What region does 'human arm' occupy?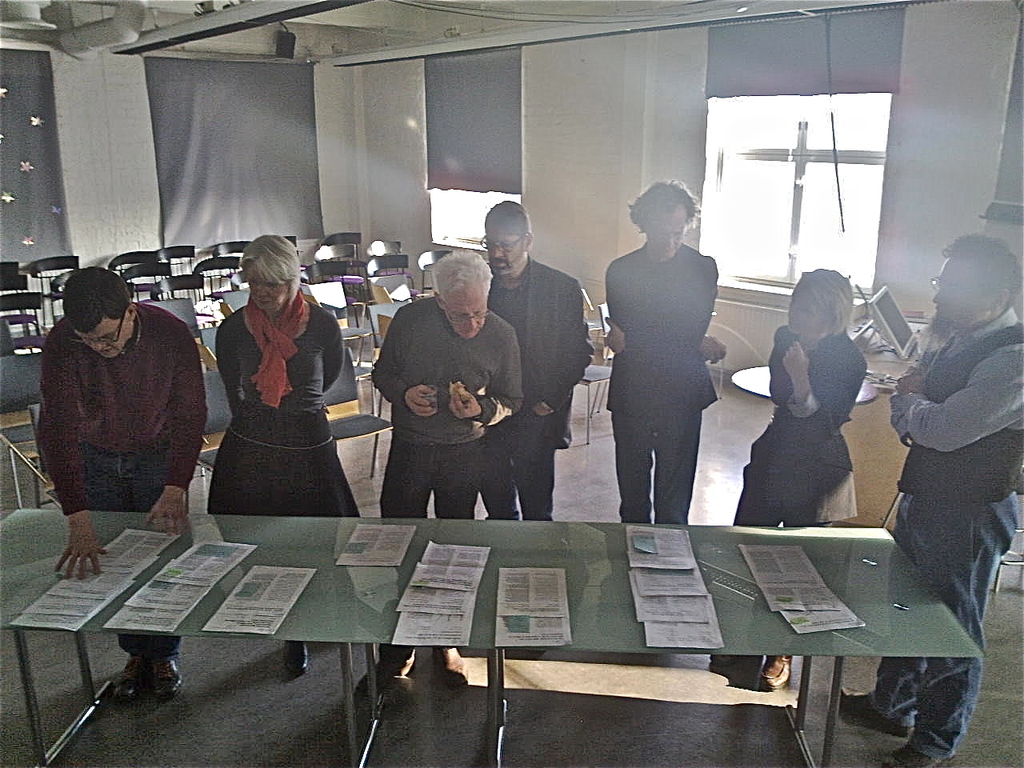
BBox(149, 327, 210, 529).
